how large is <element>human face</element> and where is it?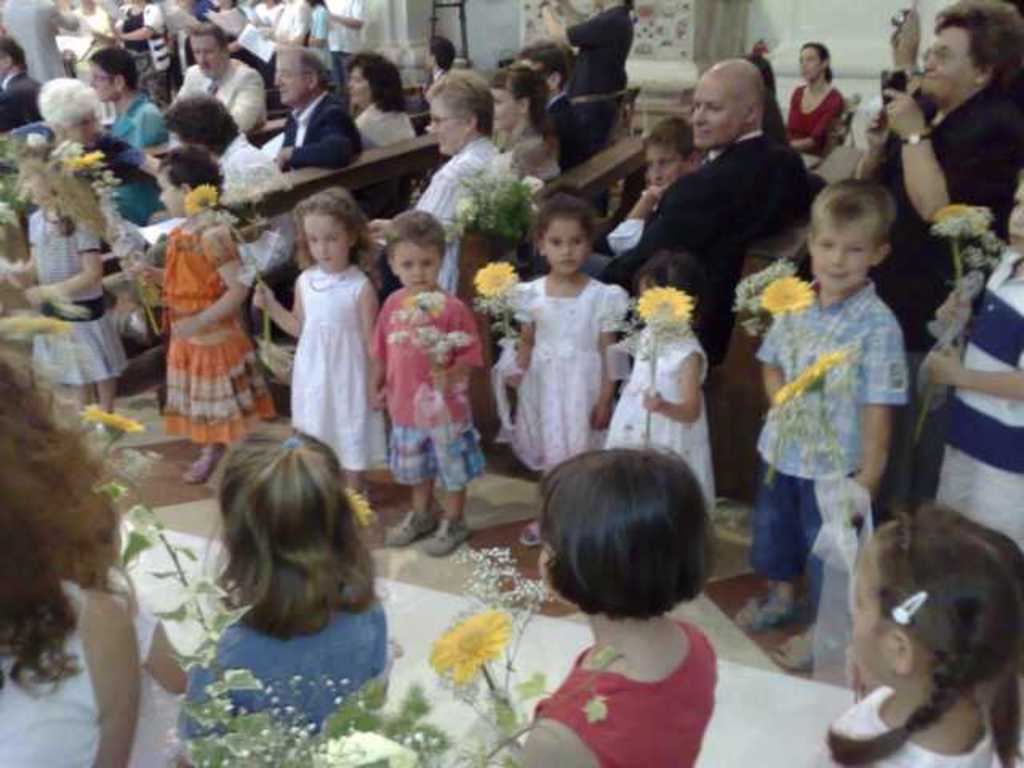
Bounding box: left=542, top=221, right=586, bottom=275.
